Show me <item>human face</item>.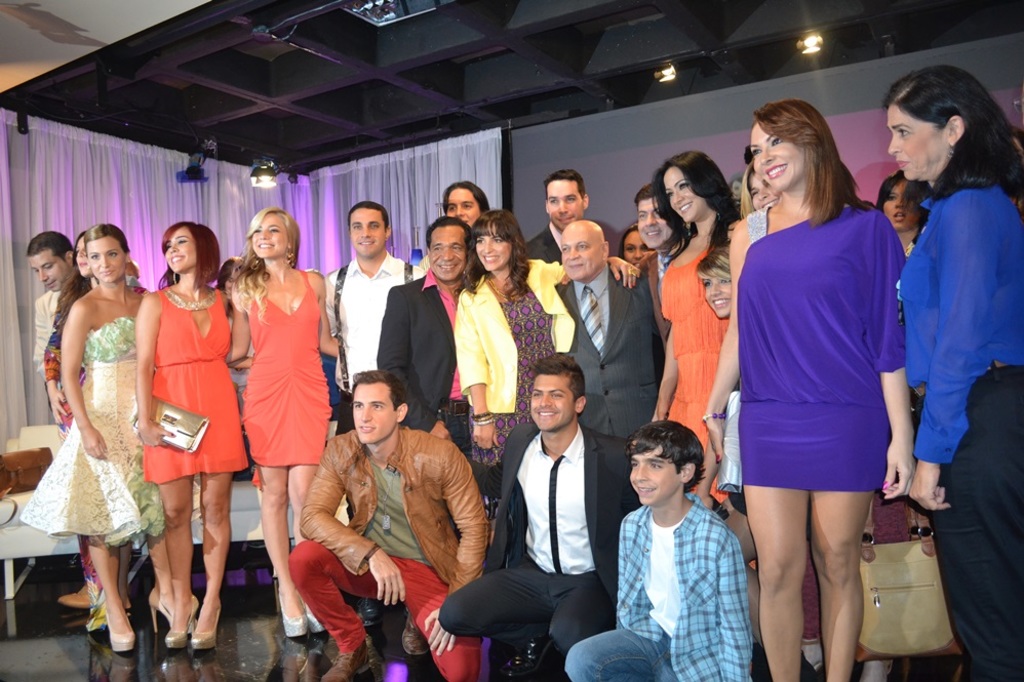
<item>human face</item> is here: (164, 227, 194, 273).
